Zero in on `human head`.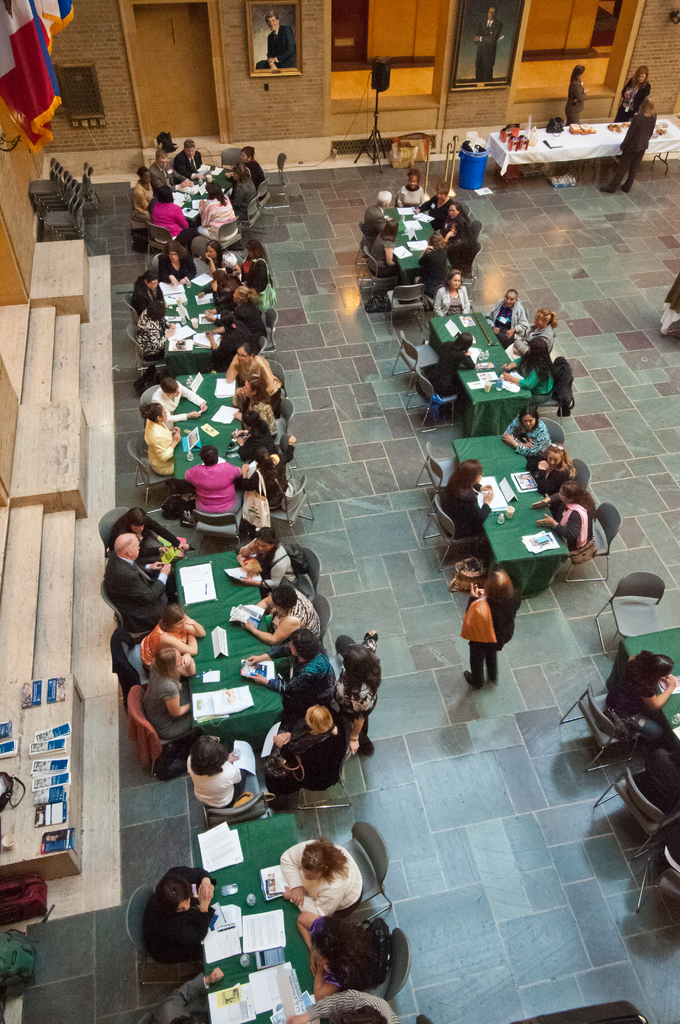
Zeroed in: [left=240, top=412, right=263, bottom=431].
